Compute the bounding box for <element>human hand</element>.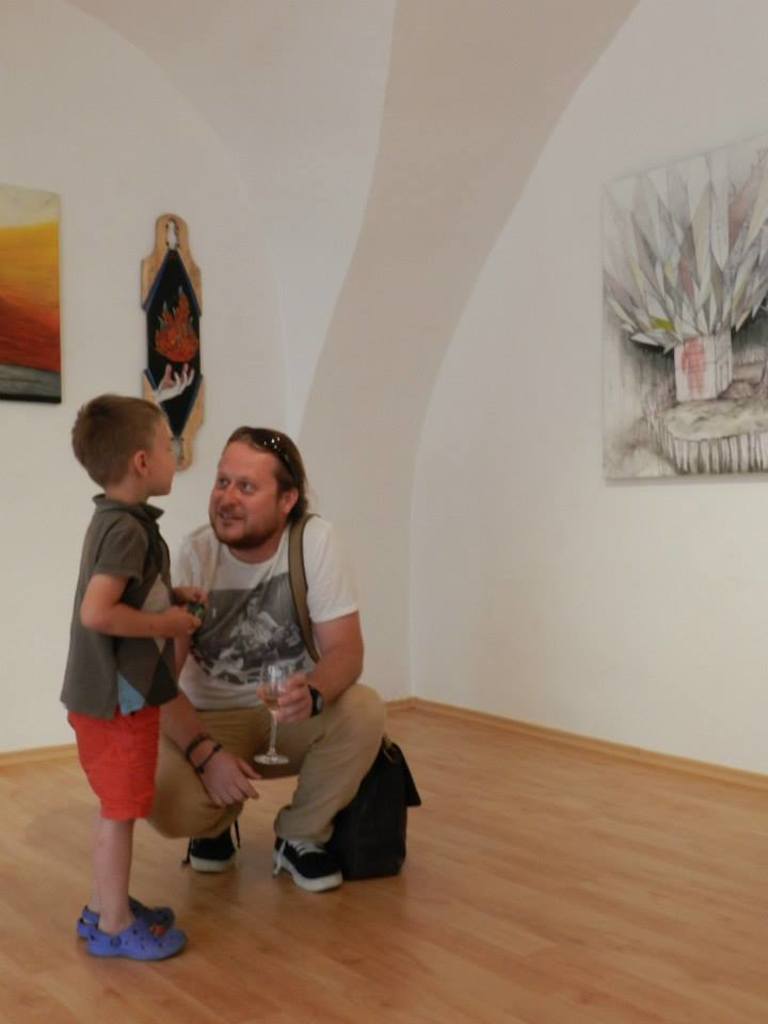
bbox(256, 674, 317, 729).
